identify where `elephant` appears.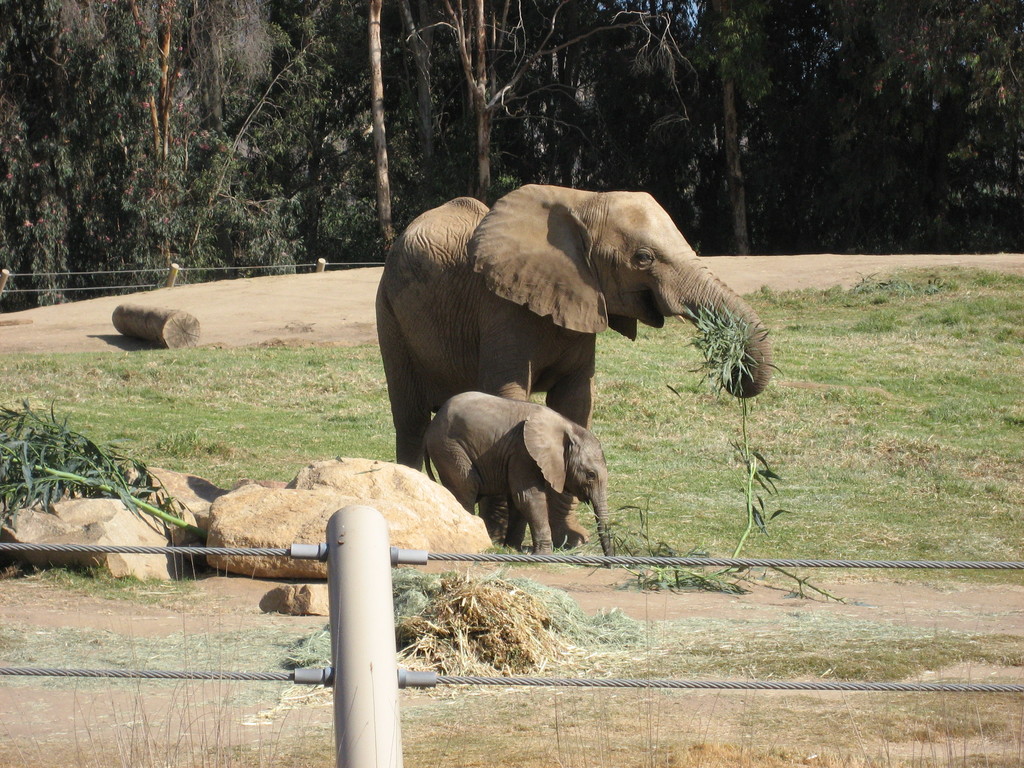
Appears at (378, 188, 762, 474).
